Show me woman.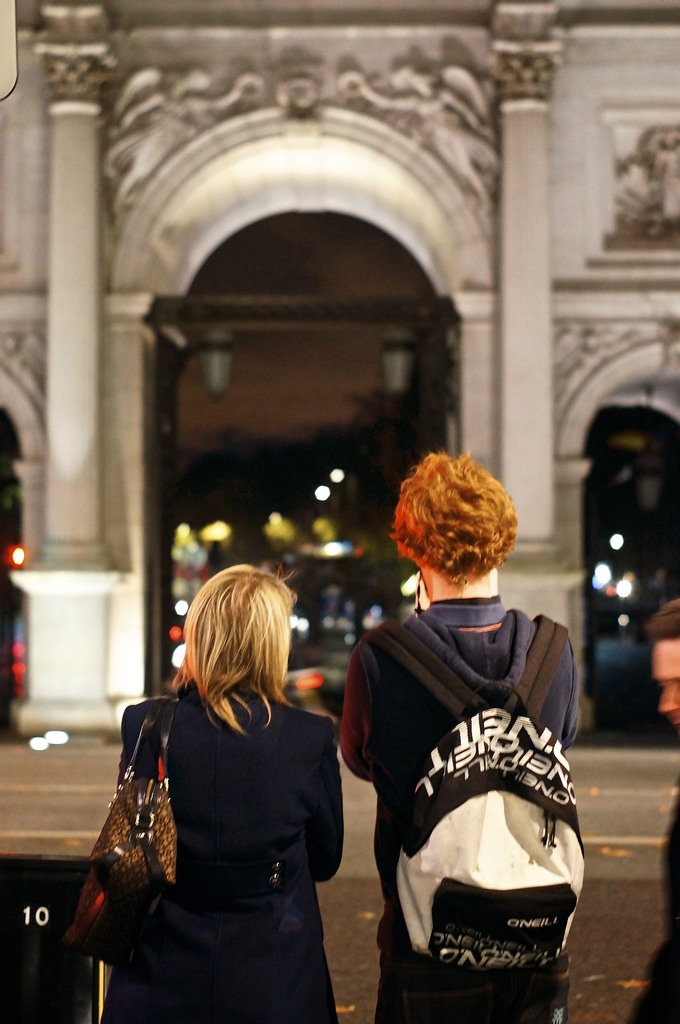
woman is here: bbox=(88, 556, 355, 1020).
